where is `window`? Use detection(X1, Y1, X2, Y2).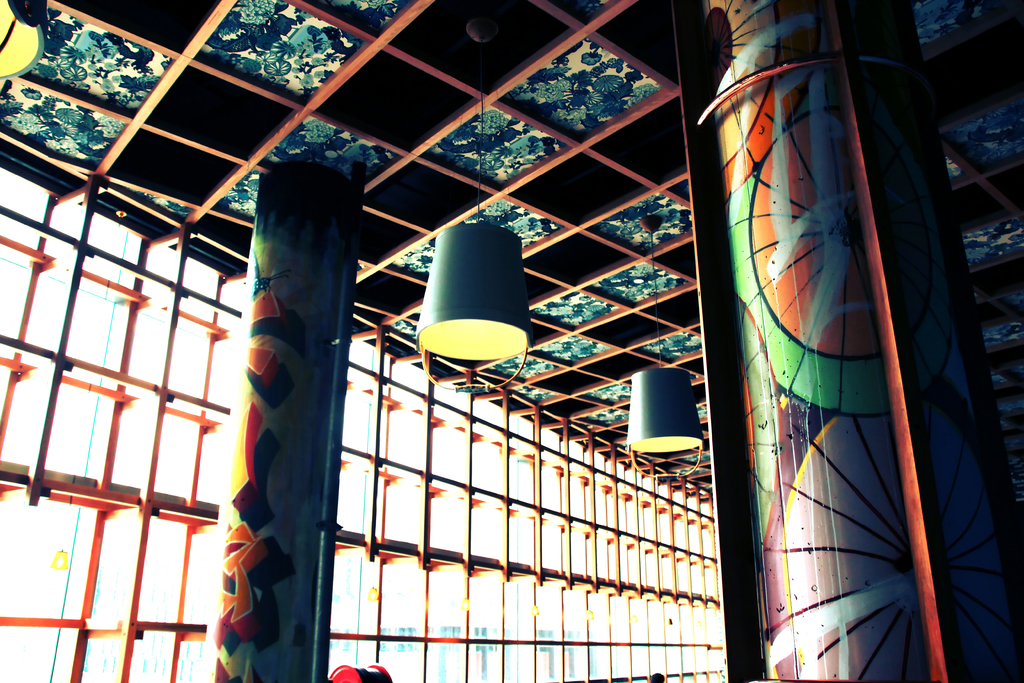
detection(0, 157, 714, 682).
